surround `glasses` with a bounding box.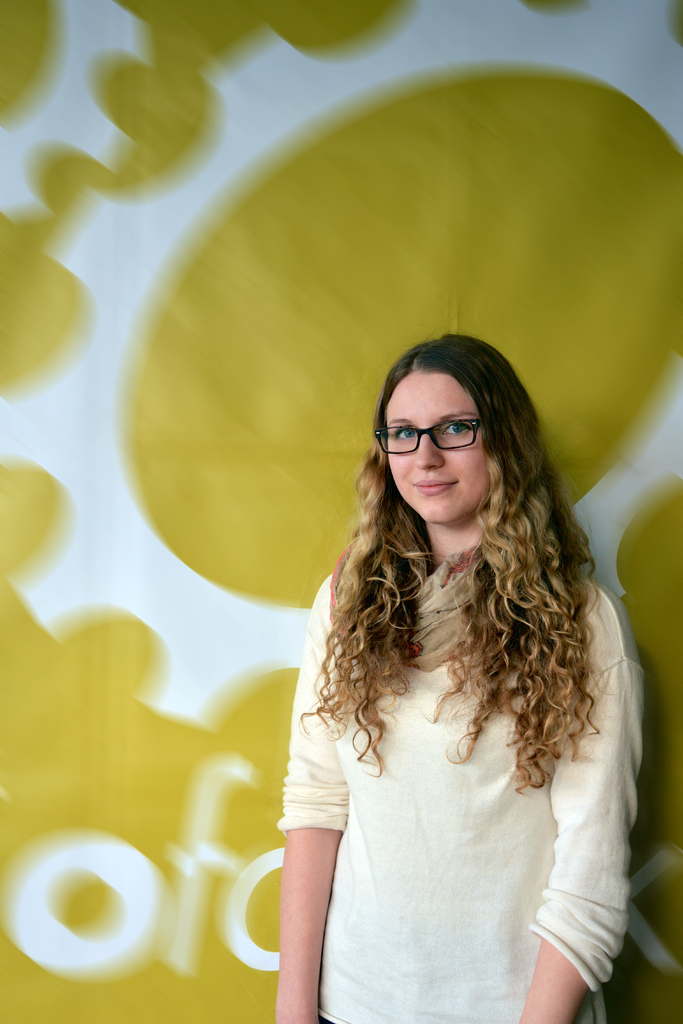
[393,413,507,460].
